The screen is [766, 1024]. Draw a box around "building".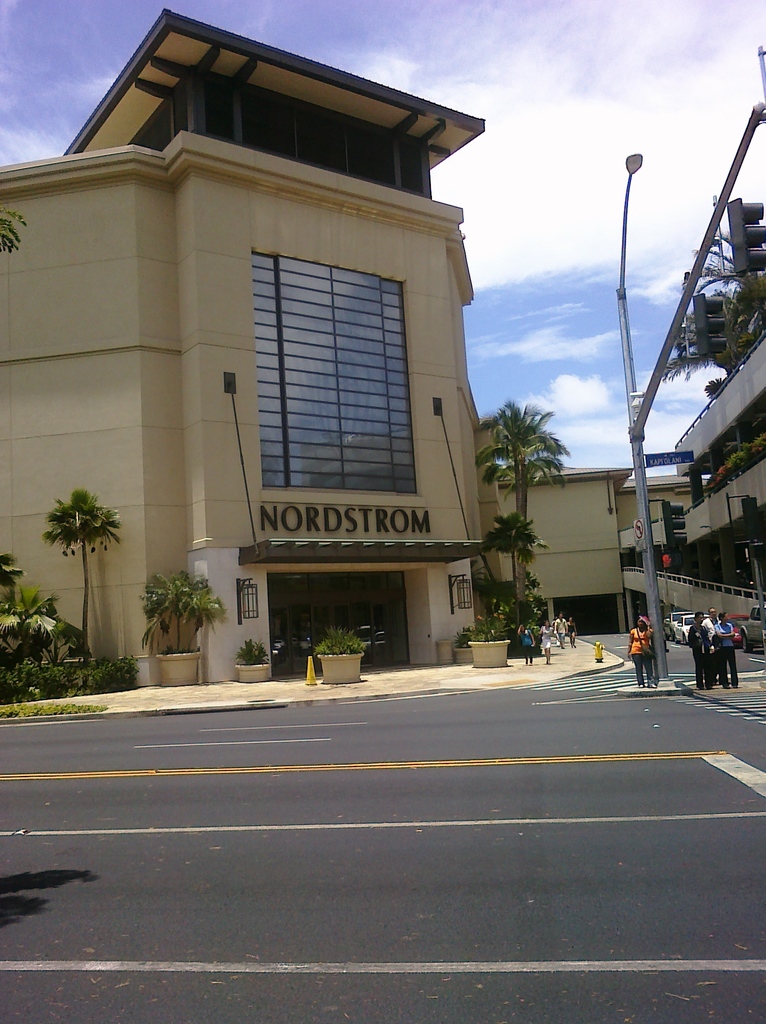
BBox(0, 8, 765, 691).
